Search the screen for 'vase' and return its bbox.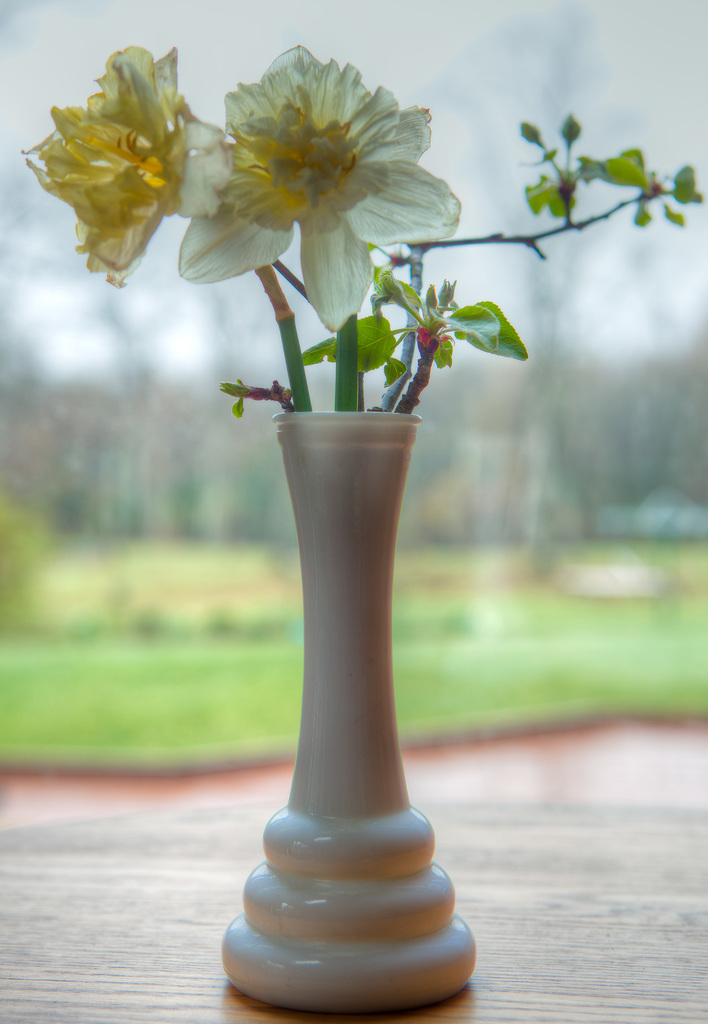
Found: bbox=[221, 410, 477, 1017].
